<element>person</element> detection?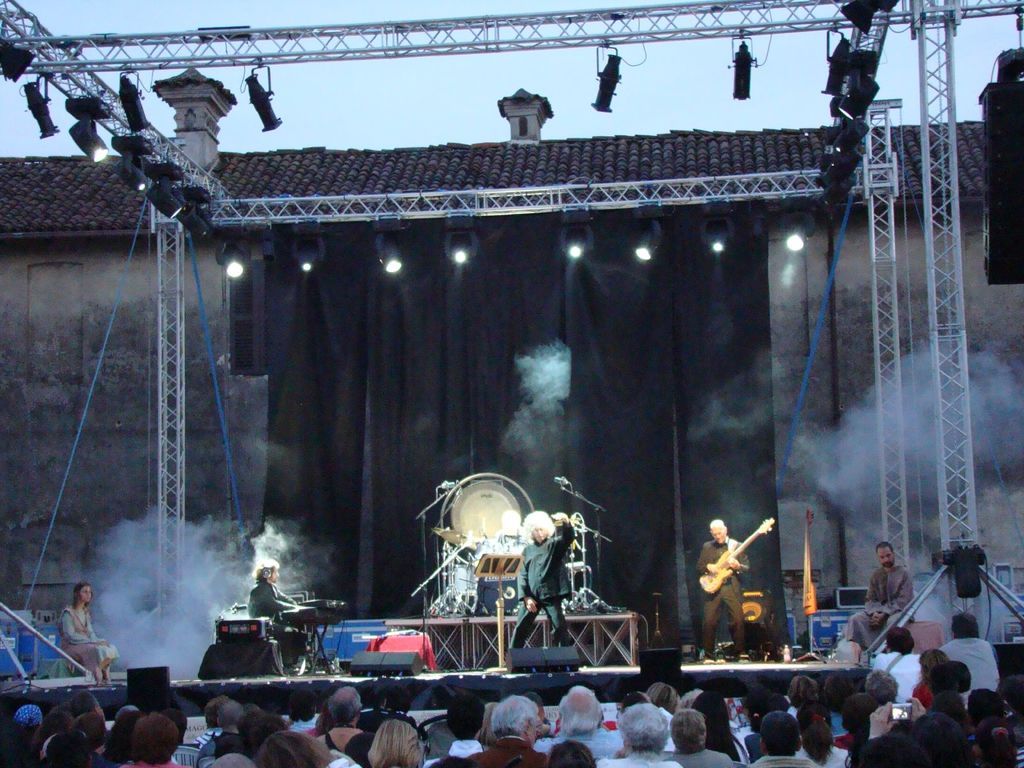
{"x1": 696, "y1": 516, "x2": 754, "y2": 657}
